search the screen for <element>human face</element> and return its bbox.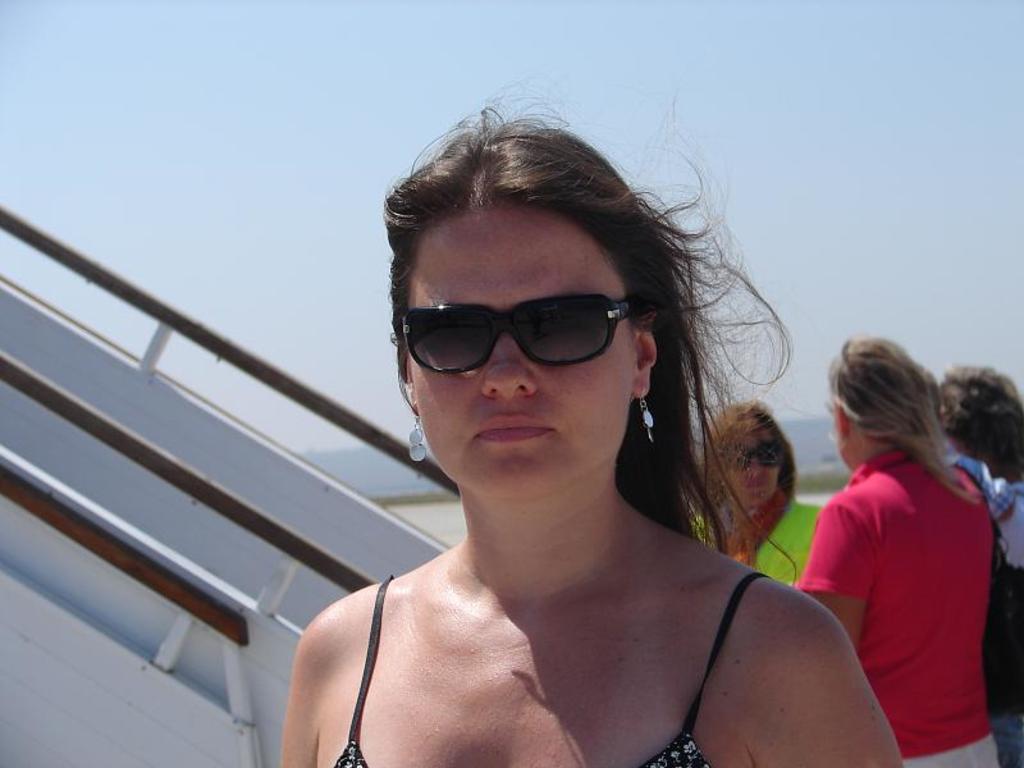
Found: <region>404, 238, 636, 490</region>.
